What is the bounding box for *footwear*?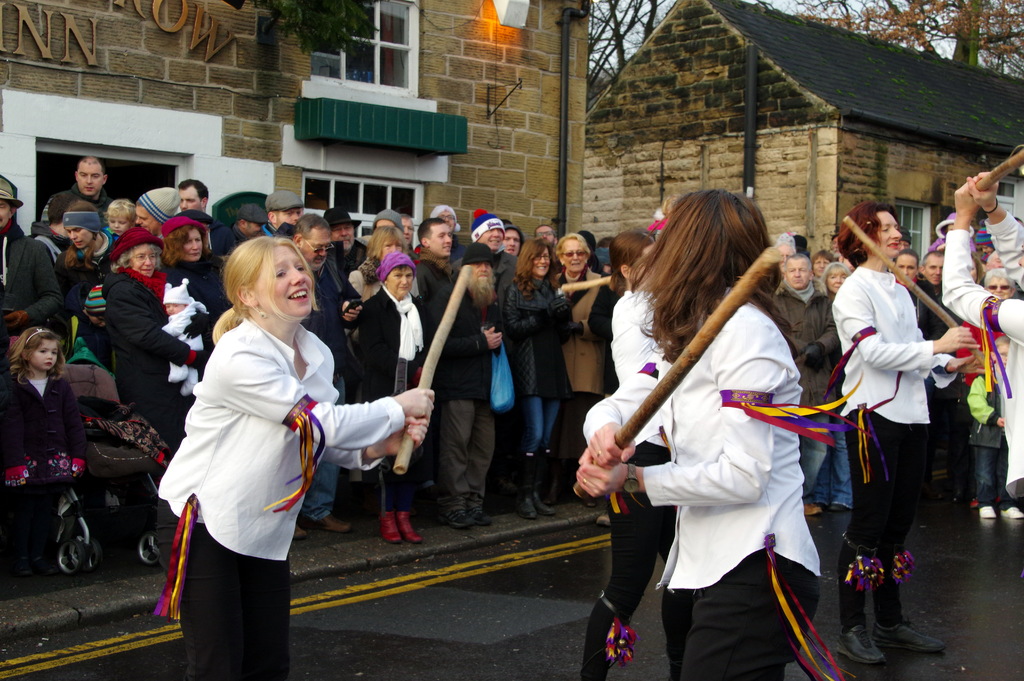
pyautogui.locateOnScreen(979, 503, 1000, 520).
